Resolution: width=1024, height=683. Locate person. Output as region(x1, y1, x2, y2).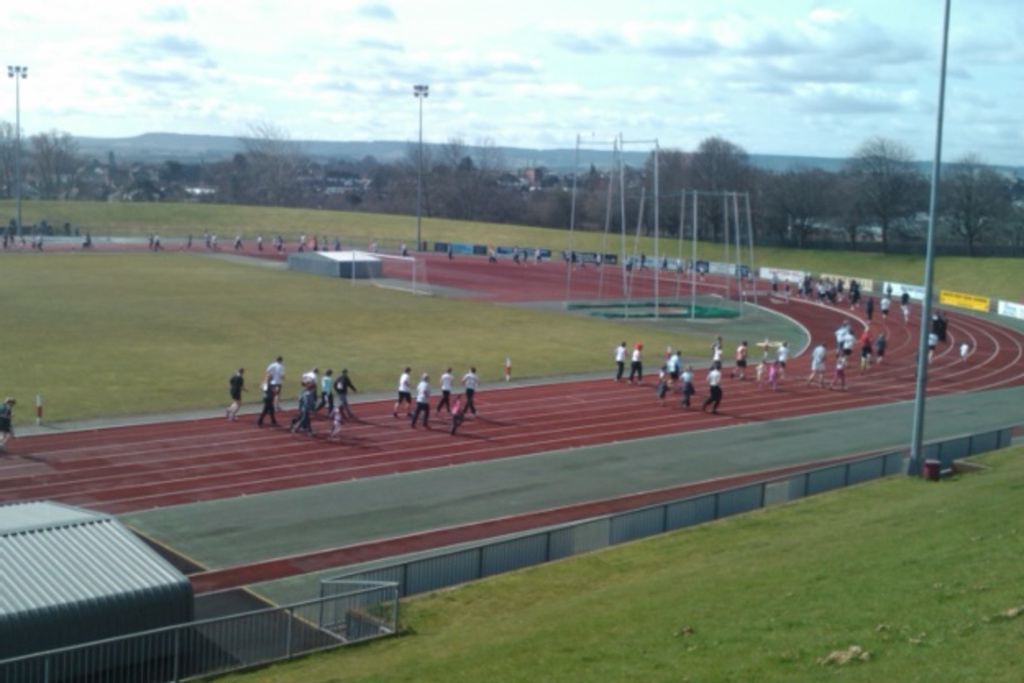
region(318, 374, 333, 402).
